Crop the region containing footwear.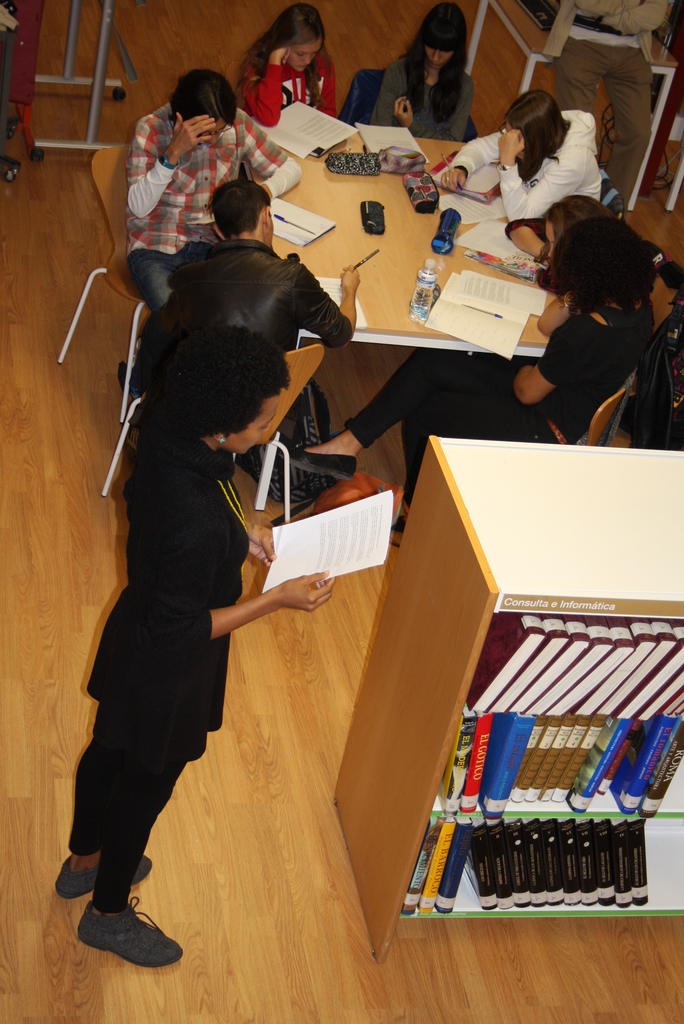
Crop region: <bbox>281, 440, 359, 481</bbox>.
